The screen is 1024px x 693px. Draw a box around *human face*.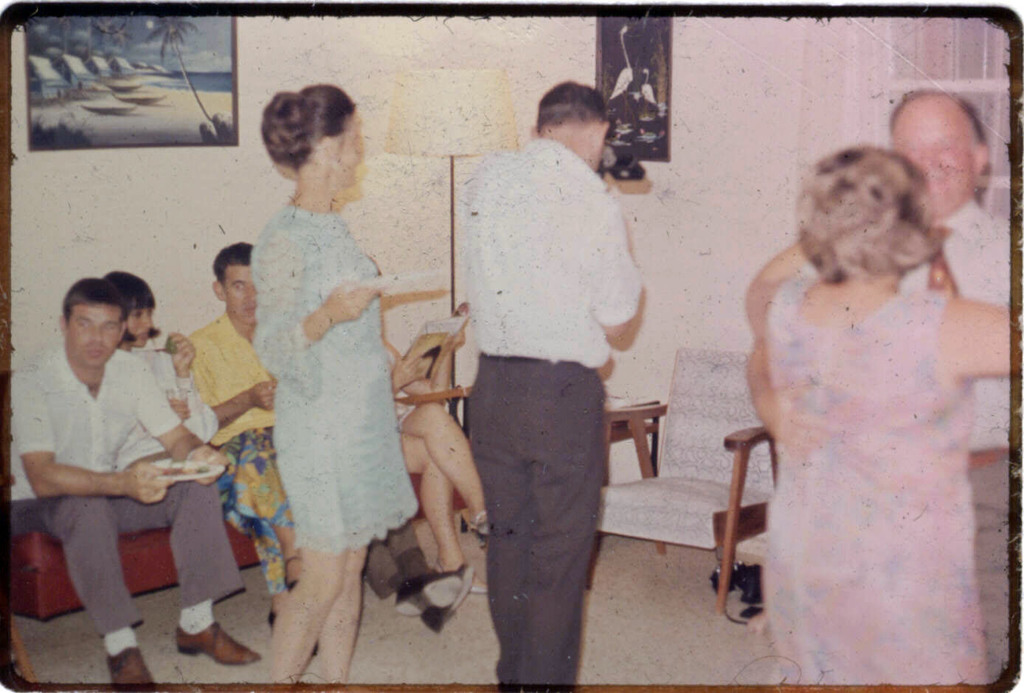
detection(336, 110, 357, 184).
